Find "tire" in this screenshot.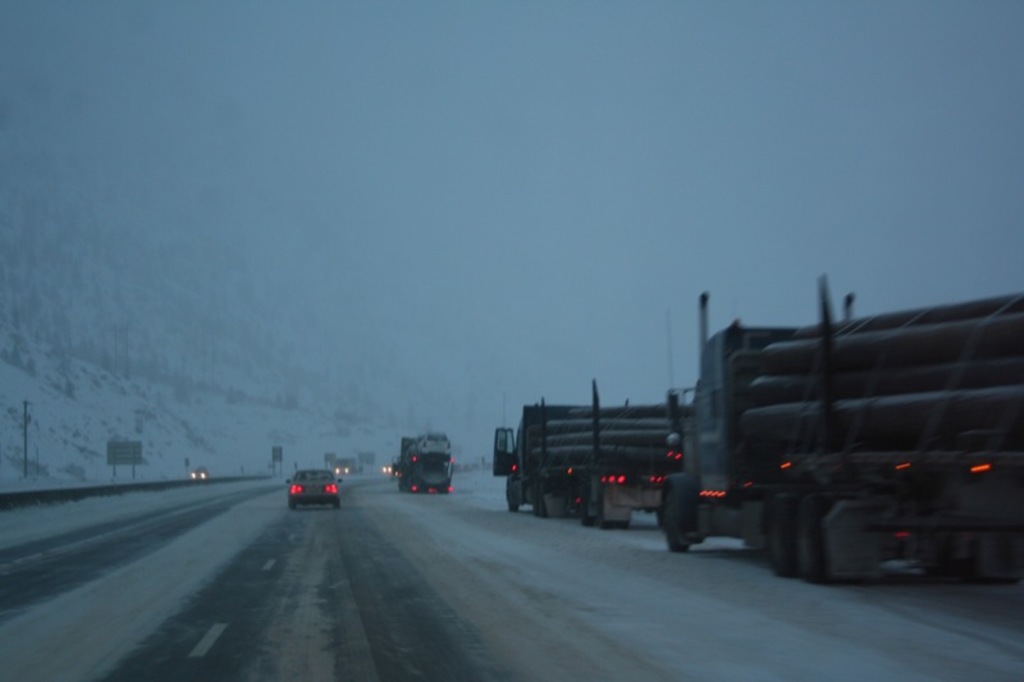
The bounding box for "tire" is (330,495,343,511).
